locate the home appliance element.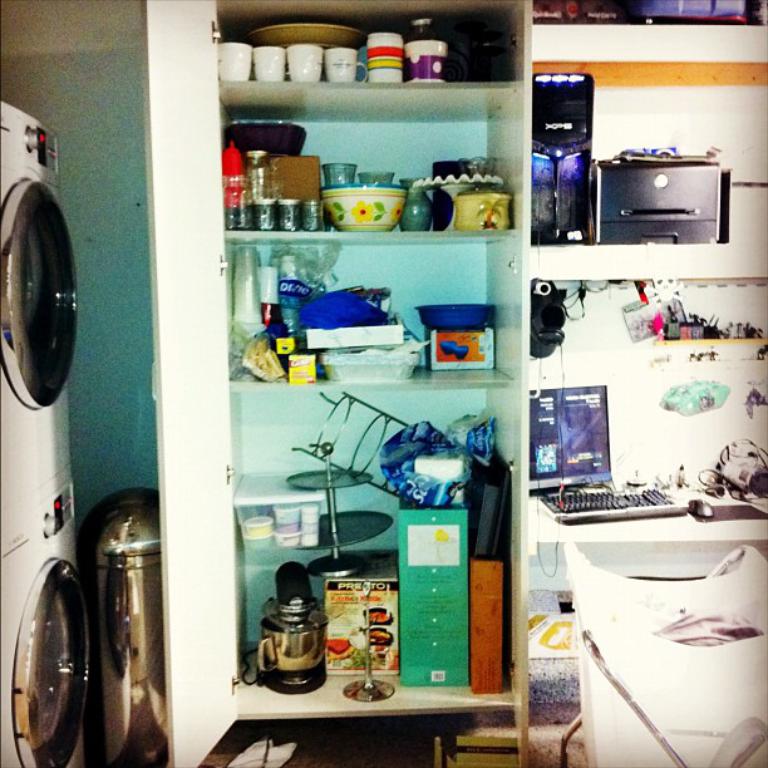
Element bbox: crop(688, 498, 712, 520).
